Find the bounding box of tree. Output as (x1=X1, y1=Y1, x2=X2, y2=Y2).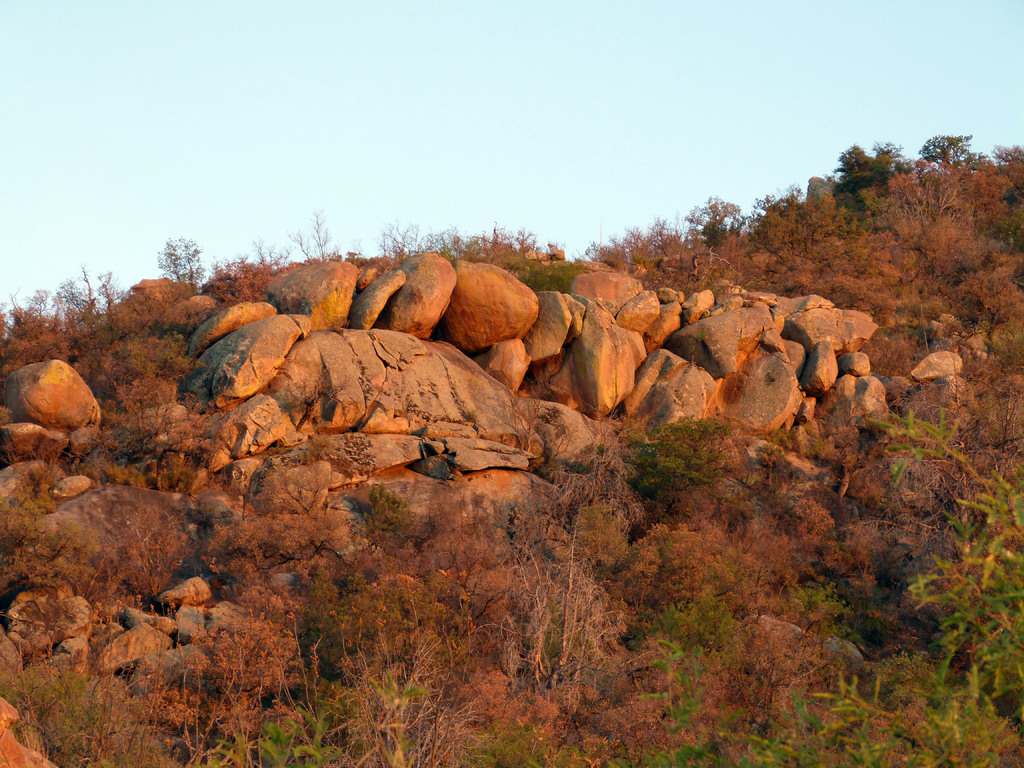
(x1=285, y1=203, x2=342, y2=271).
